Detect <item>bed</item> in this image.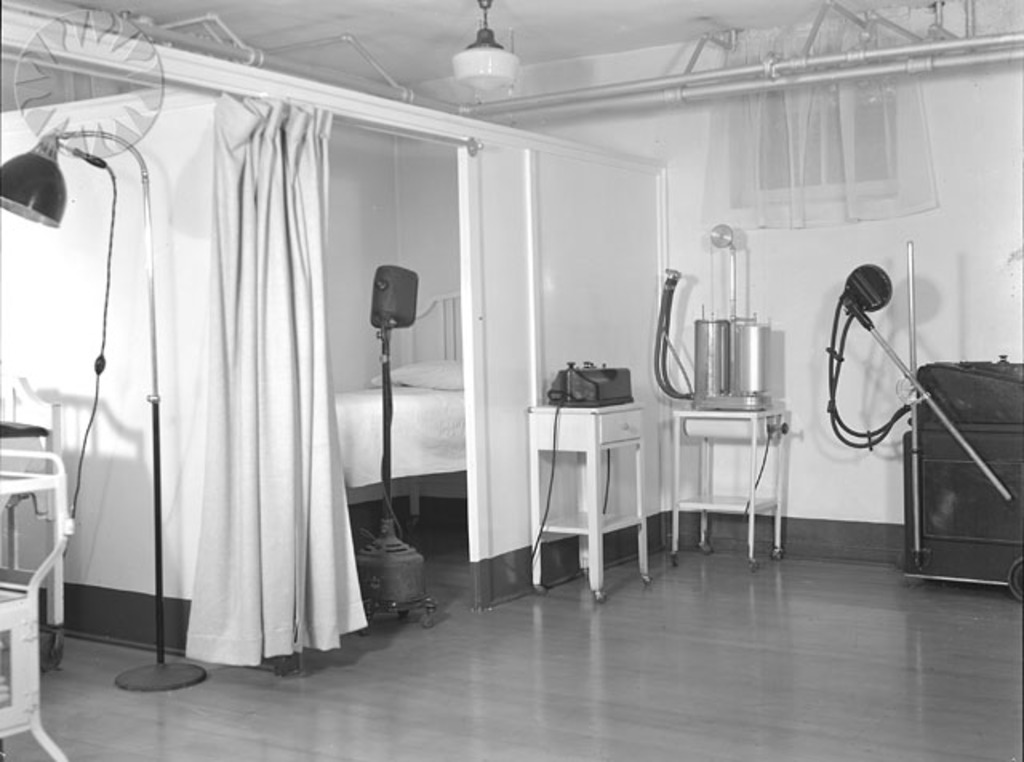
Detection: rect(0, 400, 62, 677).
